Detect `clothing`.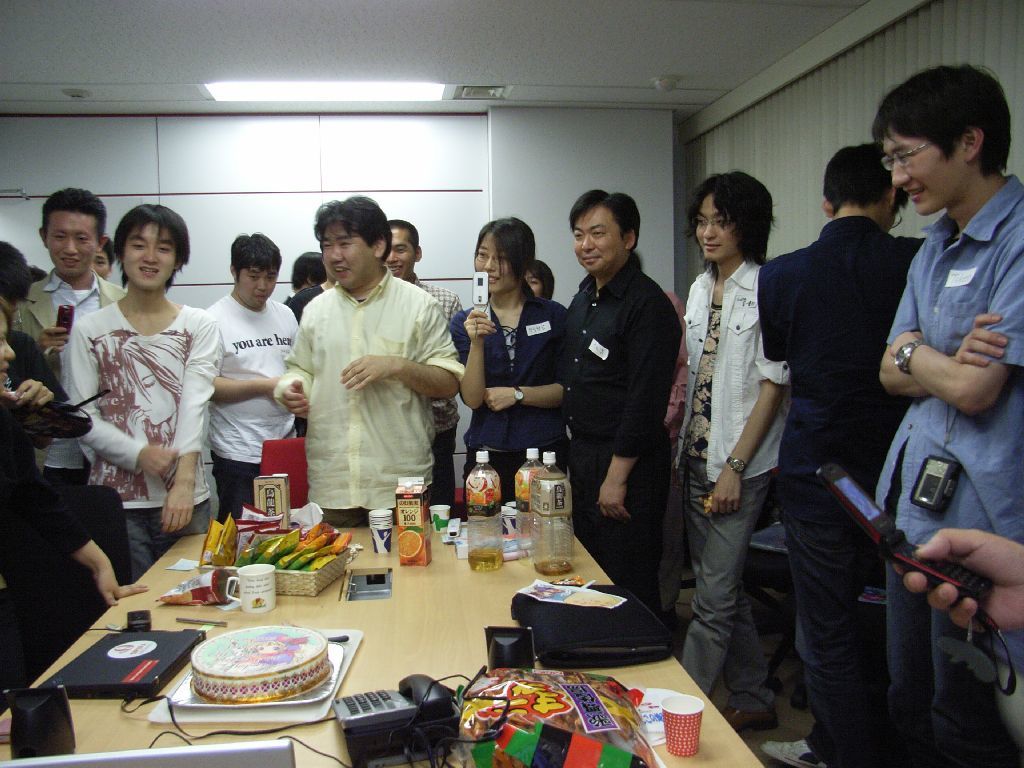
Detected at (x1=68, y1=294, x2=222, y2=582).
